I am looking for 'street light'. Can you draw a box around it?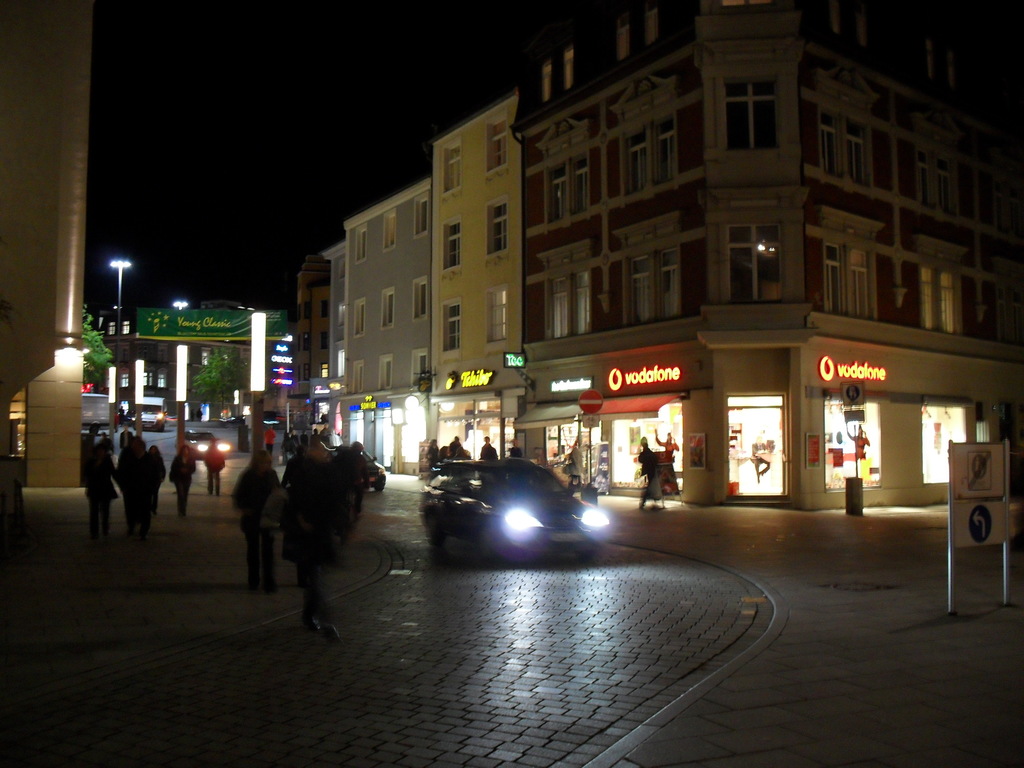
Sure, the bounding box is (left=136, top=358, right=148, bottom=432).
